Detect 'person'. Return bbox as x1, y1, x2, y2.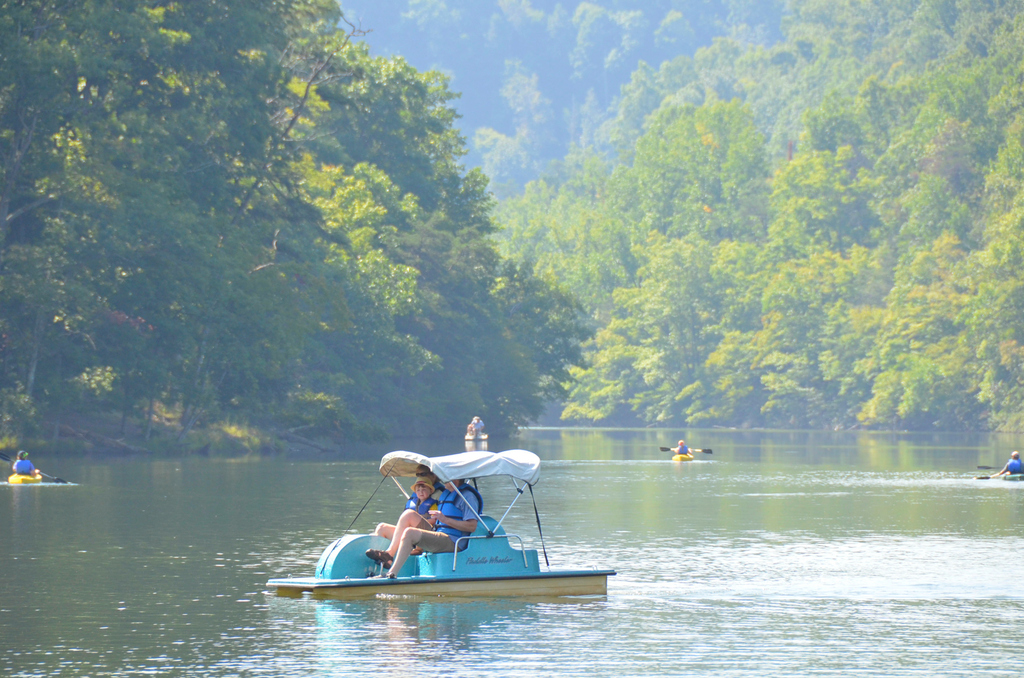
984, 448, 1023, 475.
